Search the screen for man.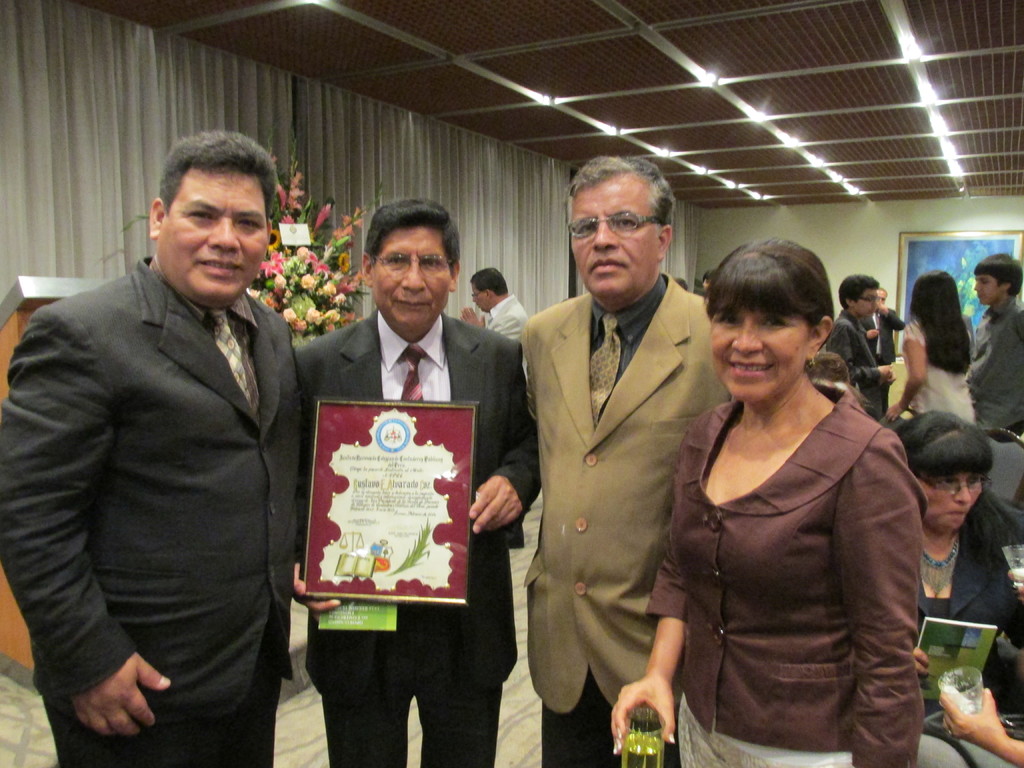
Found at Rect(701, 269, 716, 294).
